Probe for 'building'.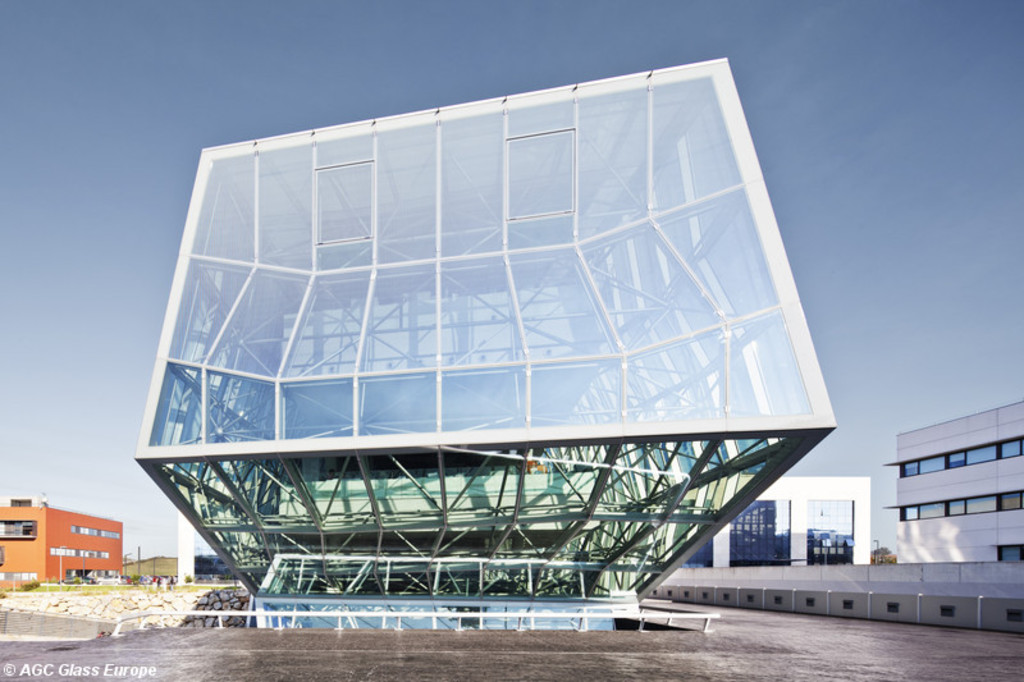
Probe result: [883, 395, 1023, 572].
